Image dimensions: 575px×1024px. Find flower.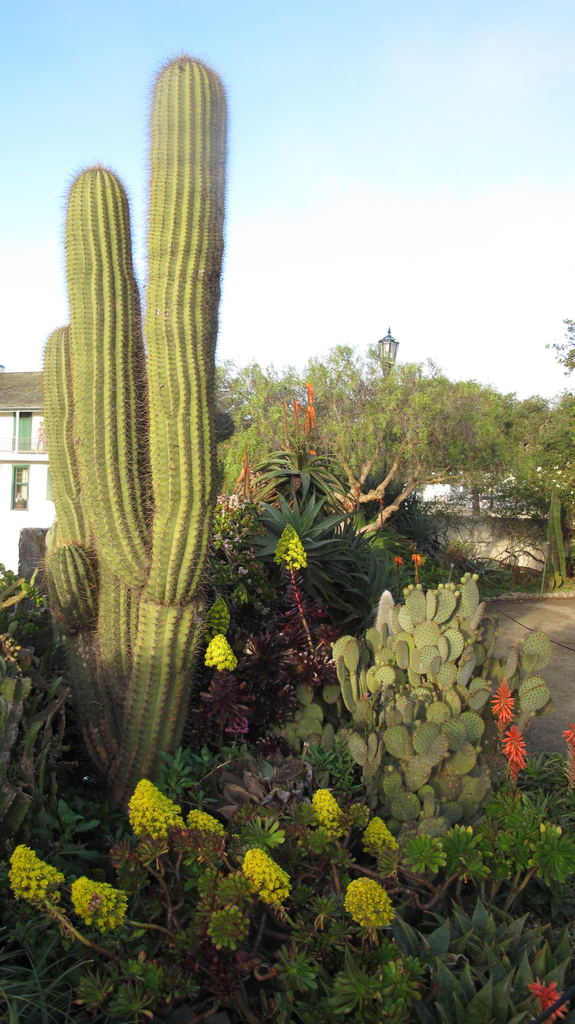
273, 522, 311, 572.
